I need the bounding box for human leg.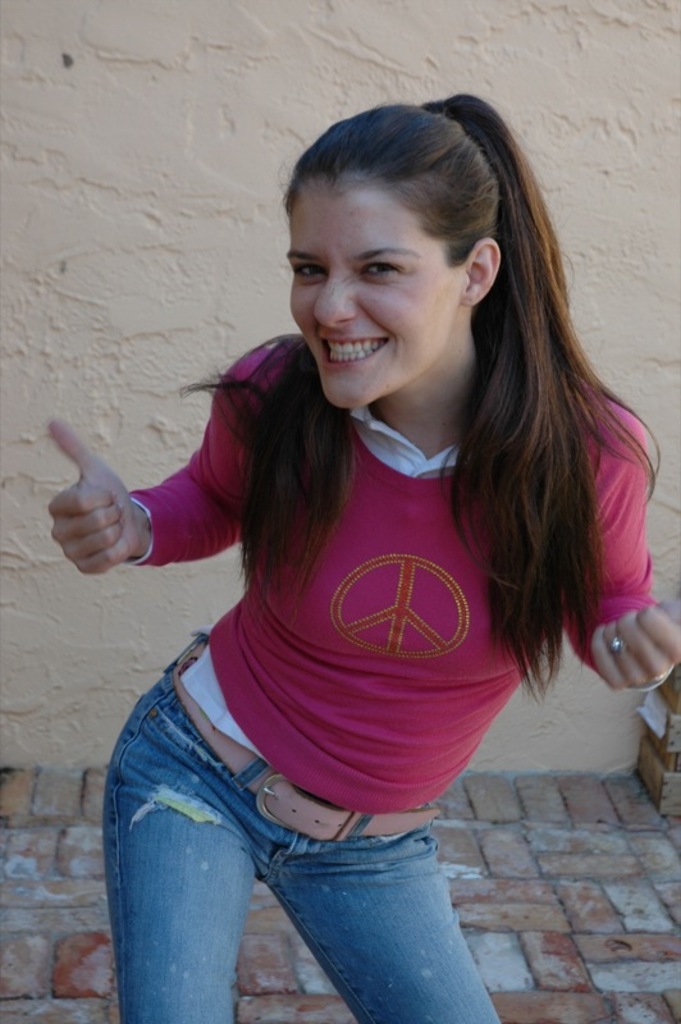
Here it is: Rect(115, 672, 255, 1021).
